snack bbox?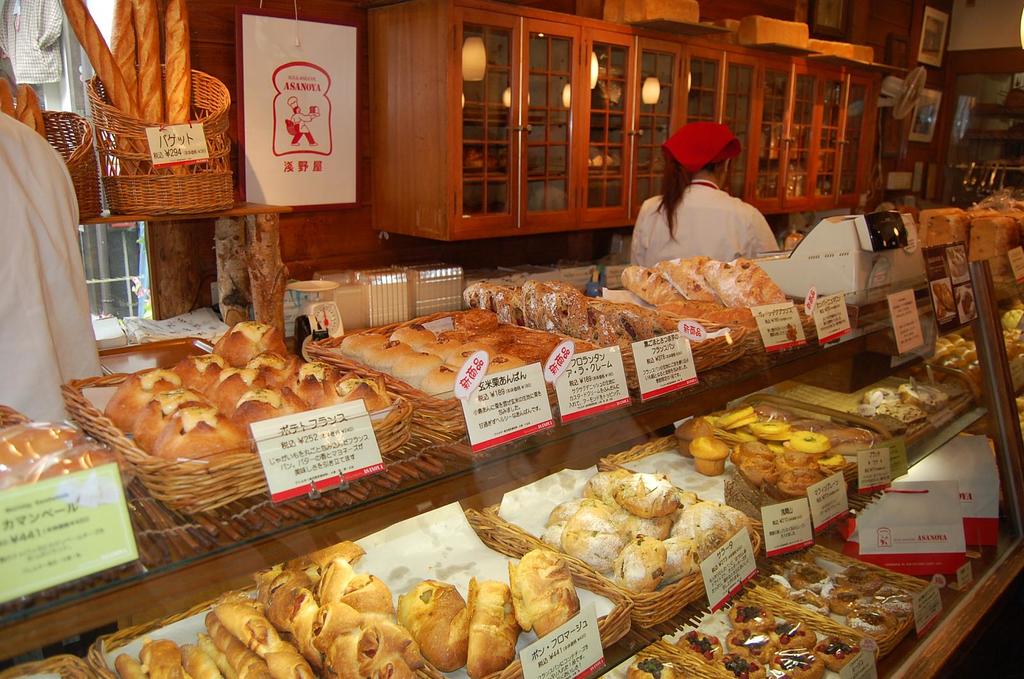
0 401 120 531
